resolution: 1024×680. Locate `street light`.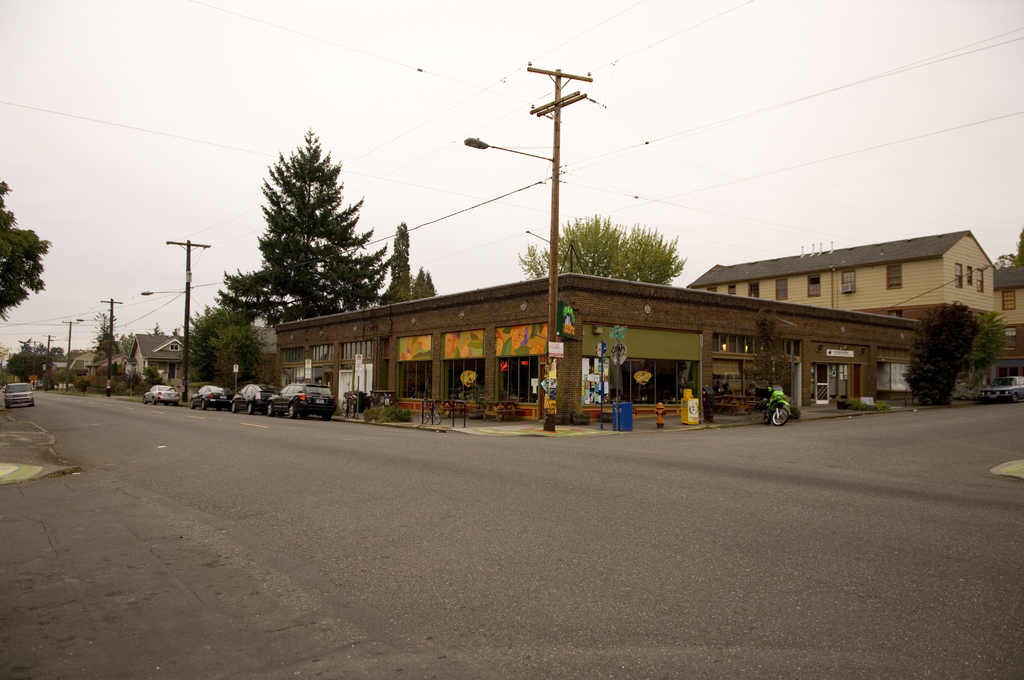
select_region(74, 307, 108, 395).
